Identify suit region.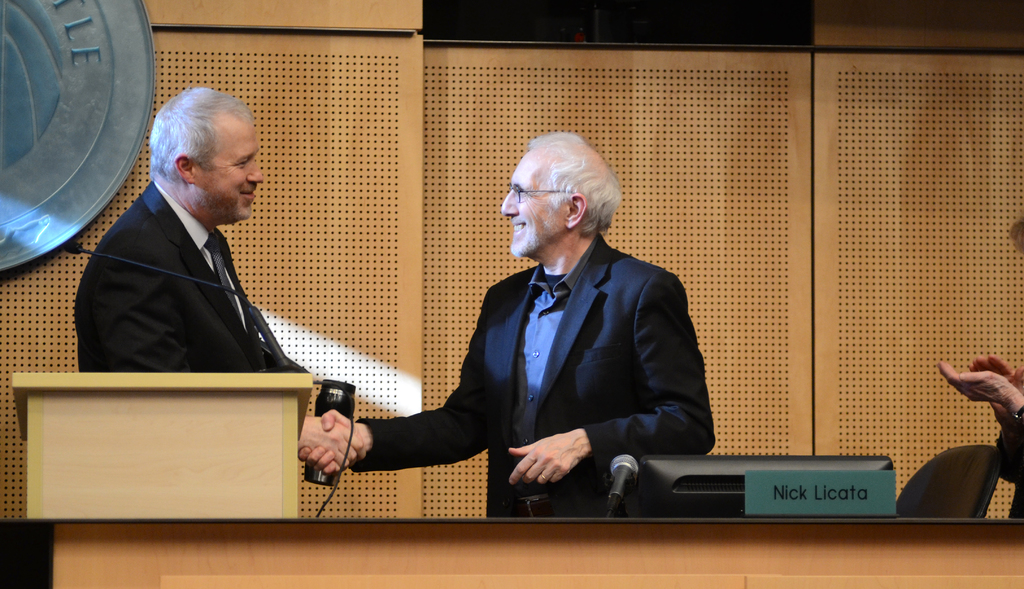
Region: [340, 192, 725, 494].
